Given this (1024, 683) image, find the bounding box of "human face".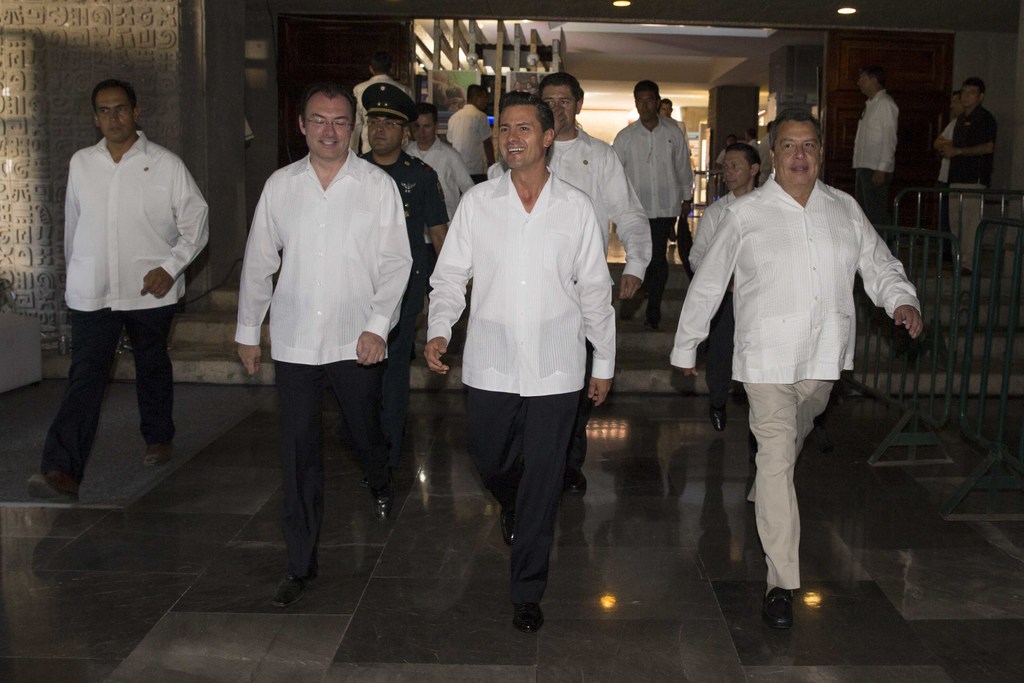
722/152/749/185.
